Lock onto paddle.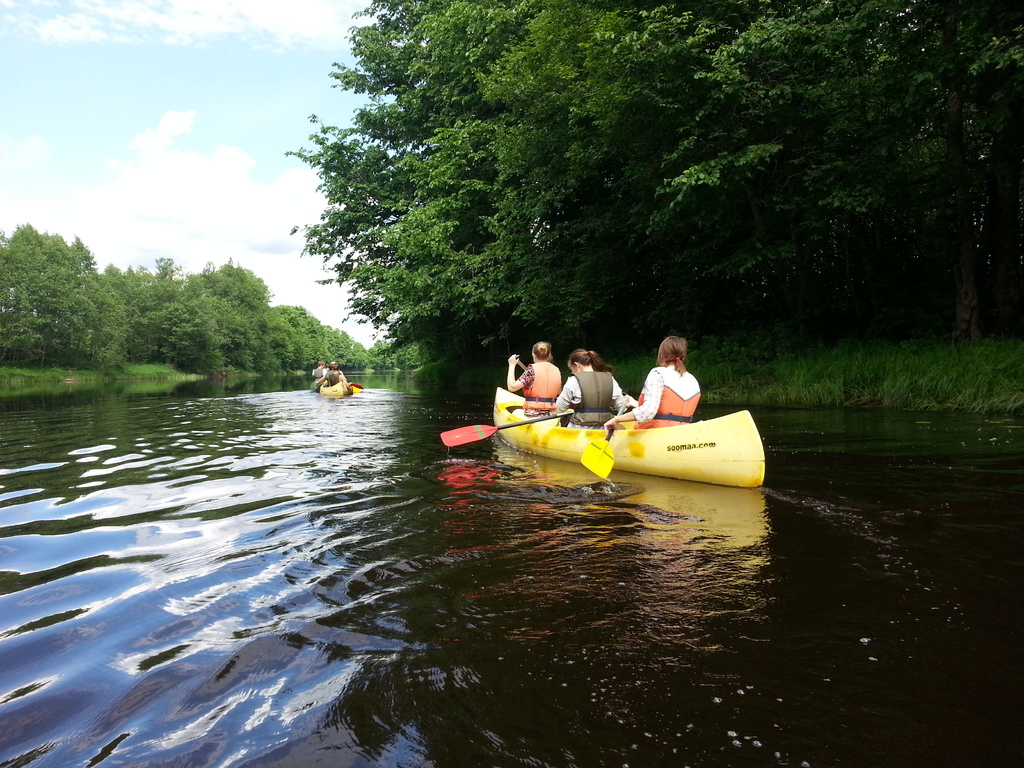
Locked: <region>515, 353, 527, 371</region>.
